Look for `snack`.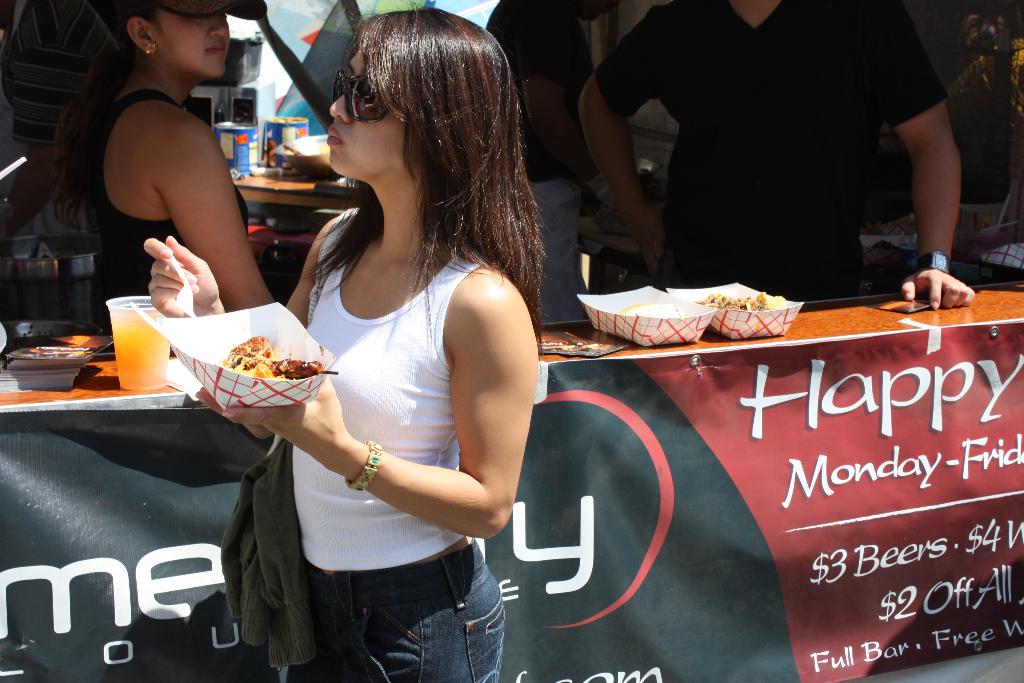
Found: bbox(701, 290, 800, 314).
